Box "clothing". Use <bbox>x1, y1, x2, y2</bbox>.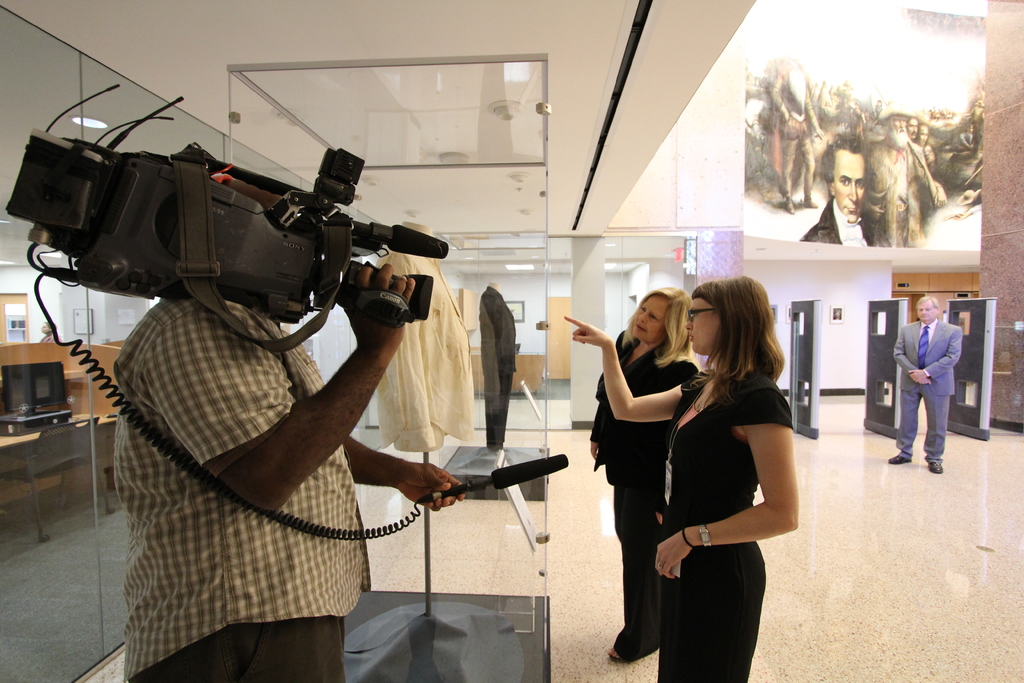
<bbox>371, 245, 488, 456</bbox>.
